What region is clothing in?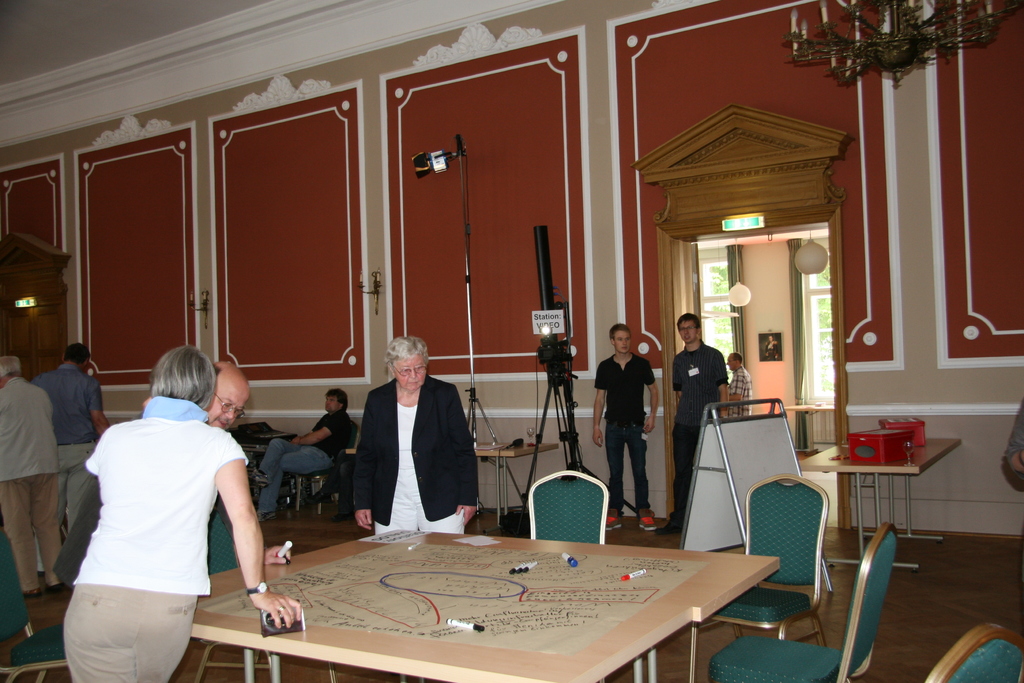
{"x1": 255, "y1": 408, "x2": 352, "y2": 511}.
